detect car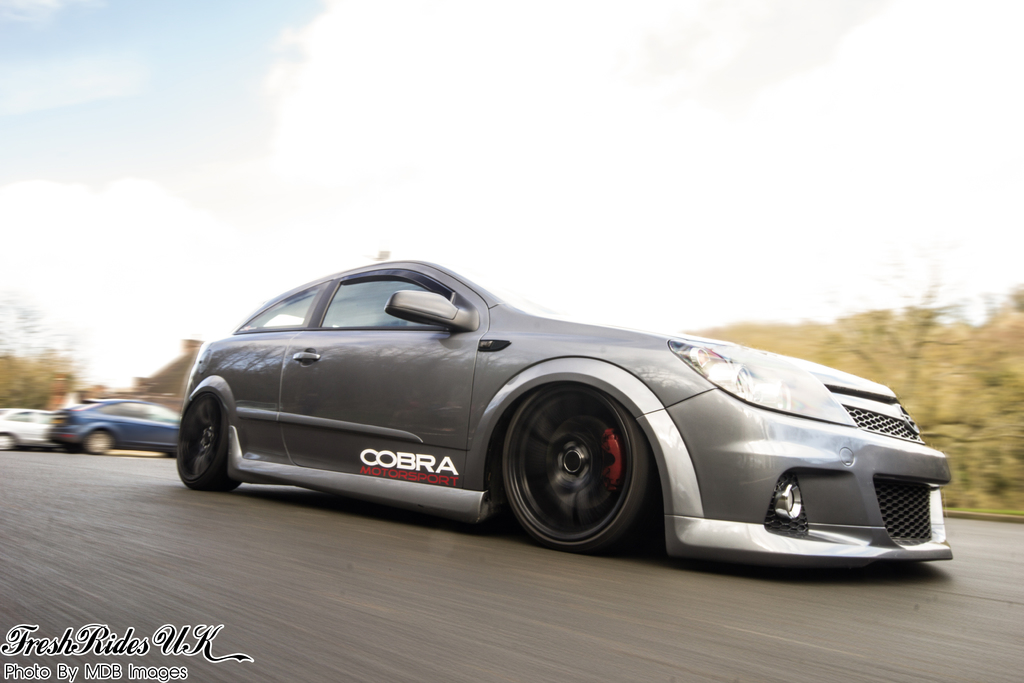
Rect(0, 408, 54, 448)
